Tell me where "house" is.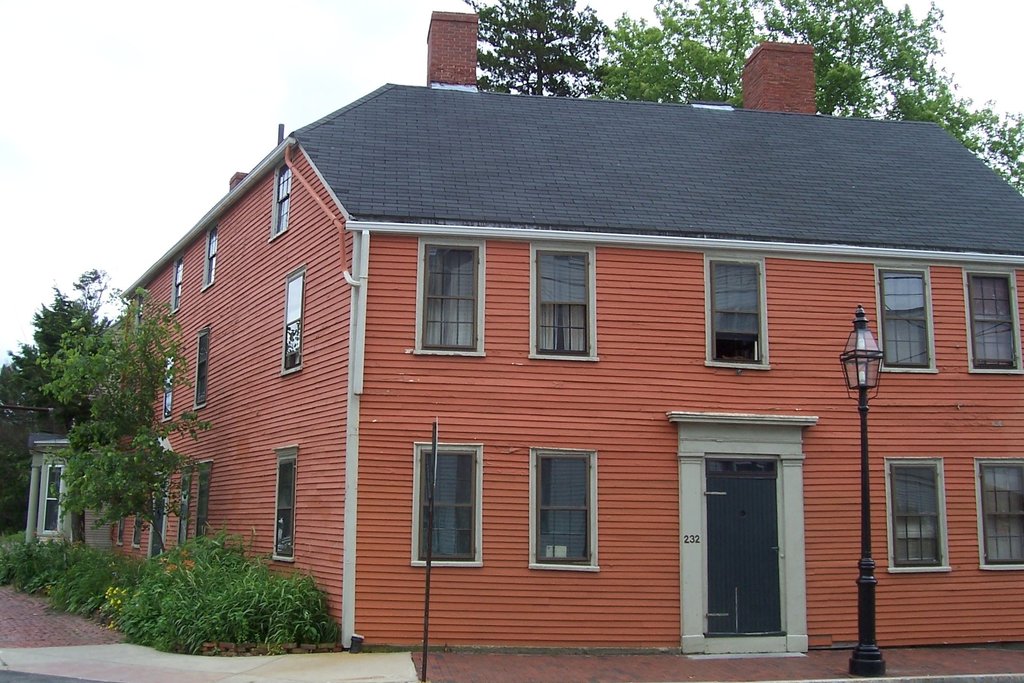
"house" is at 22 432 115 548.
